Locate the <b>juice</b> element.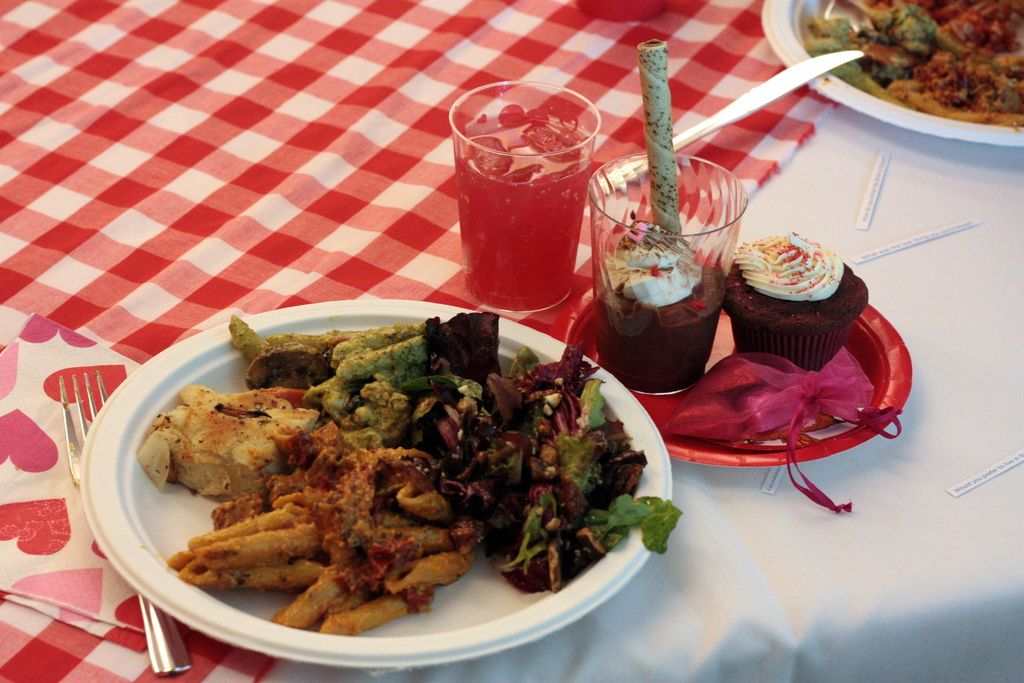
Element bbox: detection(451, 104, 606, 318).
